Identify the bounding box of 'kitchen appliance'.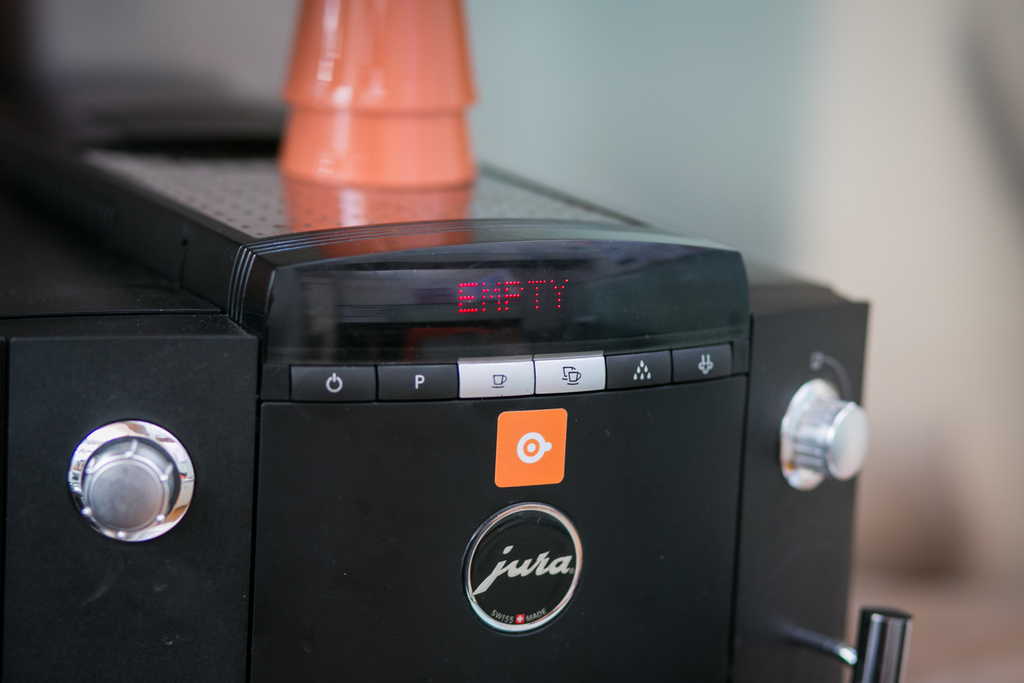
bbox=(0, 66, 915, 682).
